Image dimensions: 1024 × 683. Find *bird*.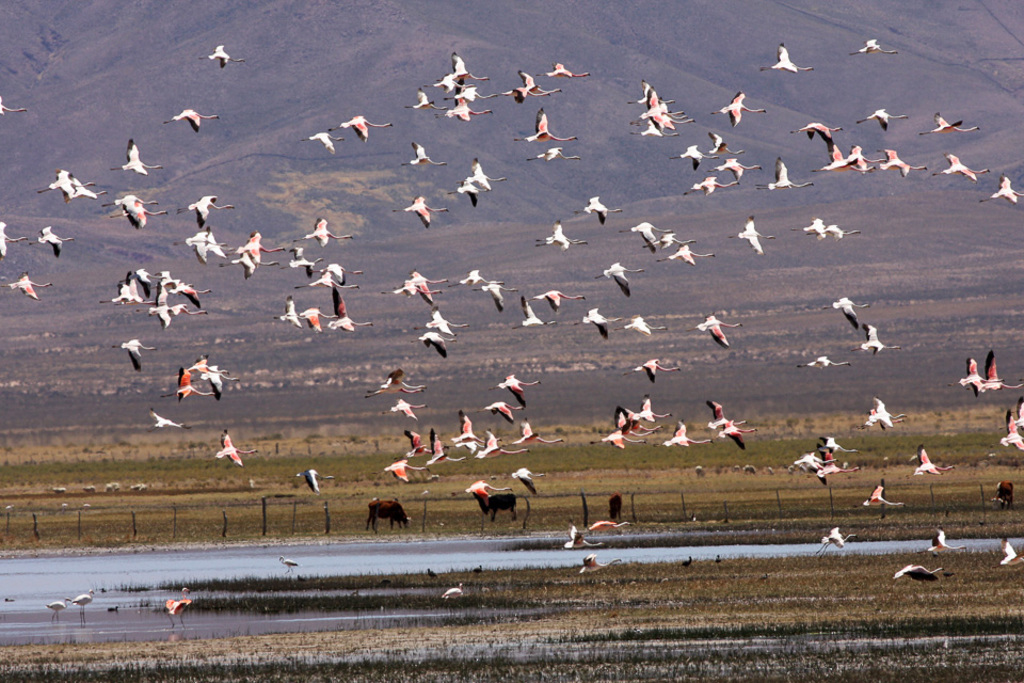
847 144 869 176.
